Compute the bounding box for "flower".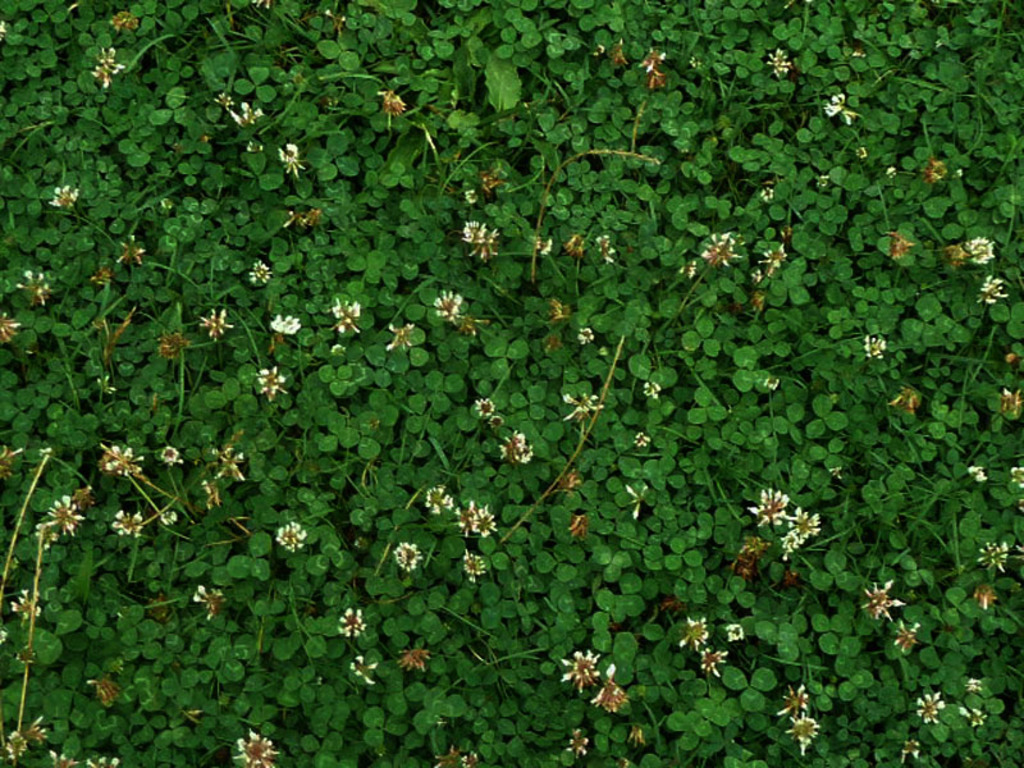
{"x1": 329, "y1": 297, "x2": 357, "y2": 335}.
